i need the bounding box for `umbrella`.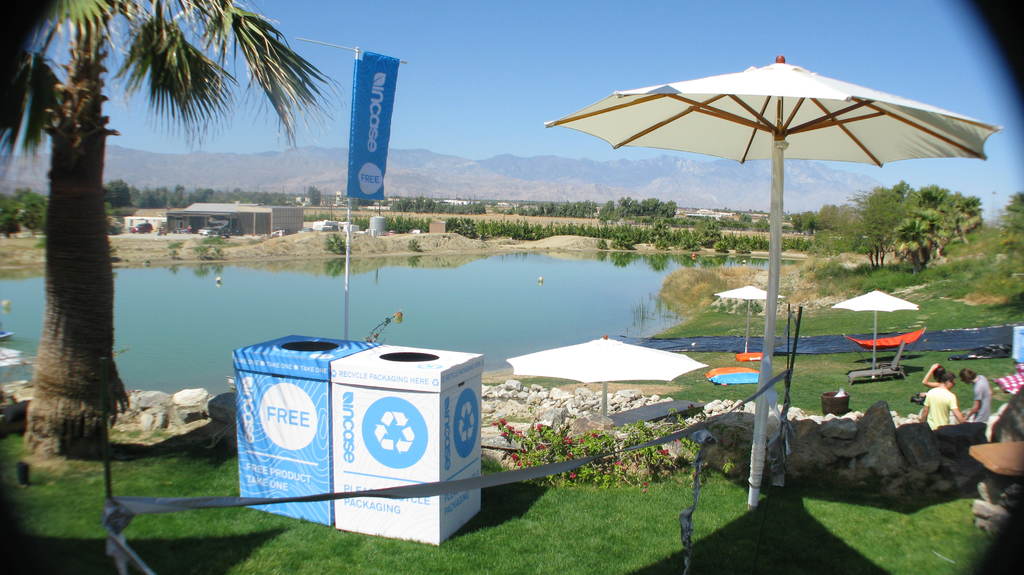
Here it is: locate(543, 57, 995, 512).
